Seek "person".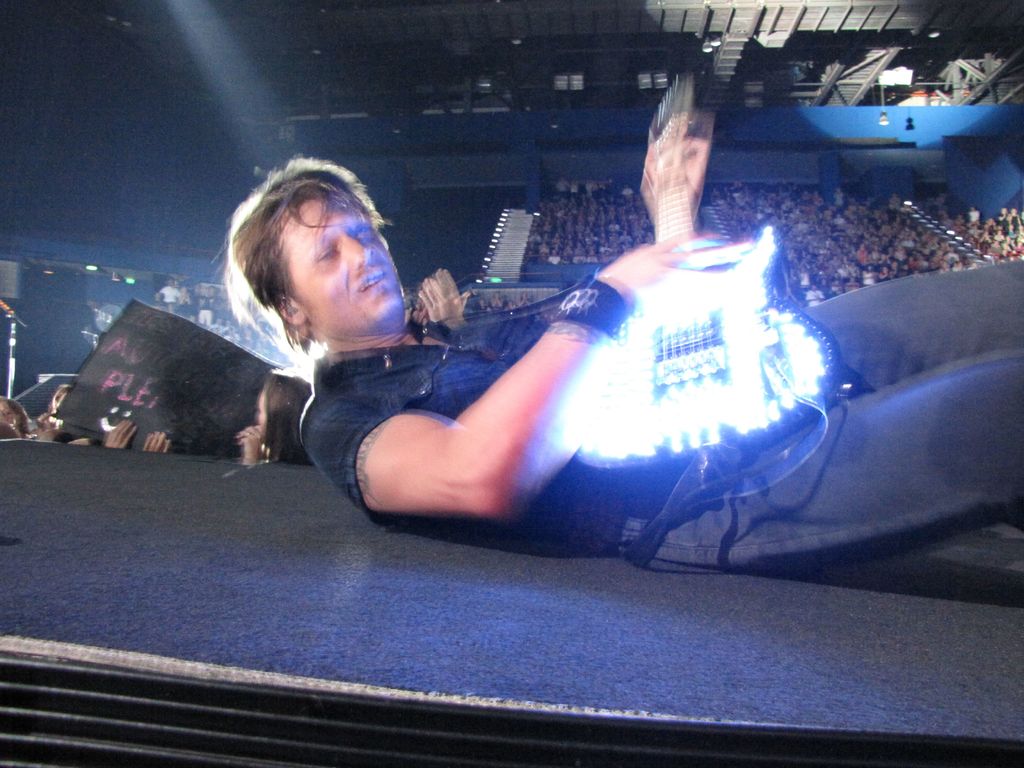
209, 145, 965, 586.
